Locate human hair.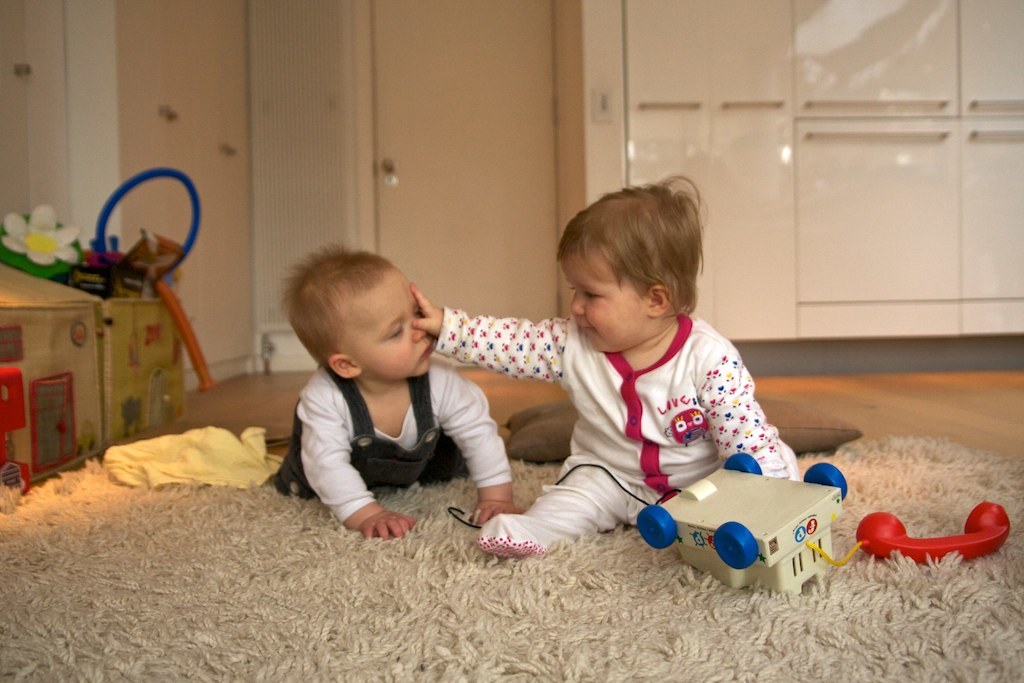
Bounding box: 279/244/403/371.
